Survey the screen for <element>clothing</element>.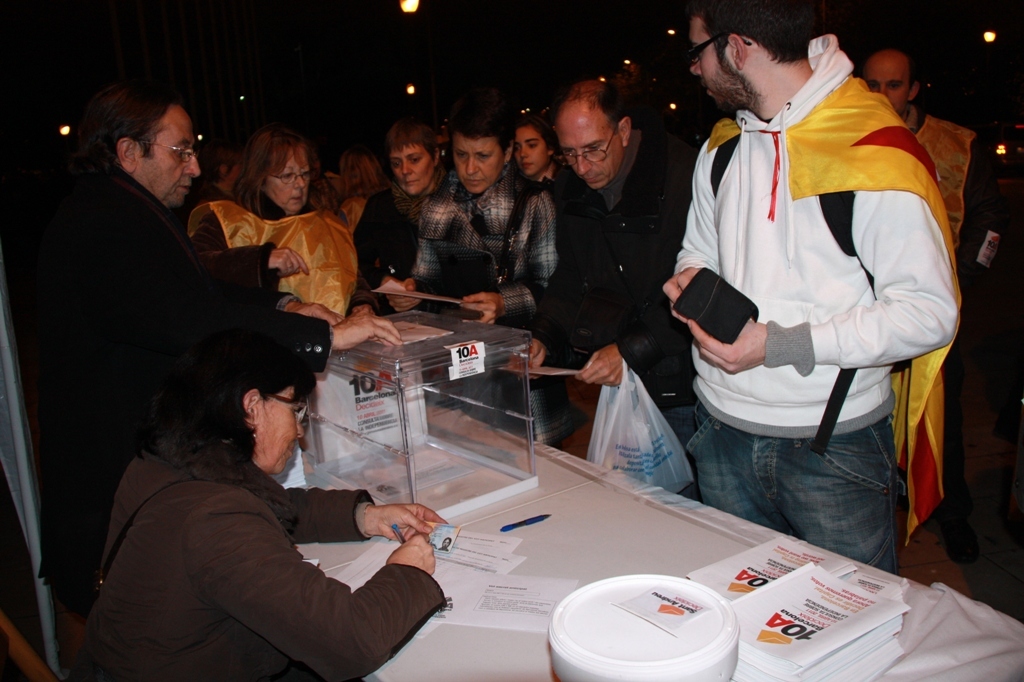
Survey found: x1=678 y1=36 x2=943 y2=528.
